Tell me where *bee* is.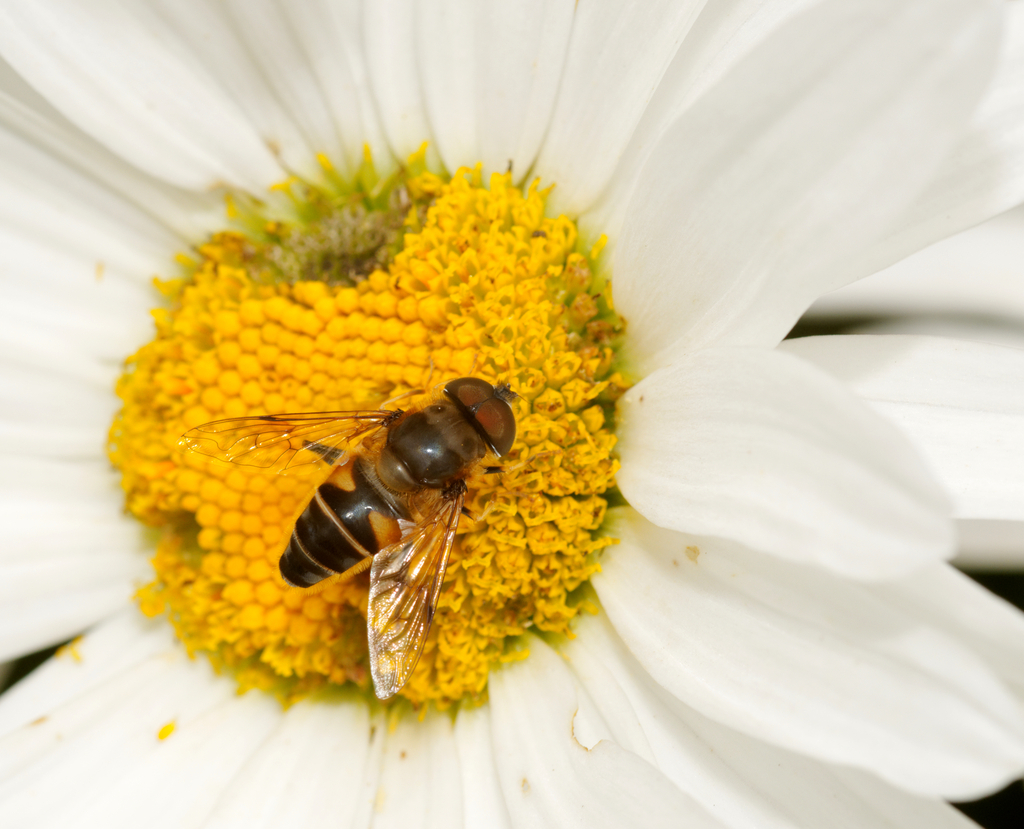
*bee* is at [182,352,545,680].
